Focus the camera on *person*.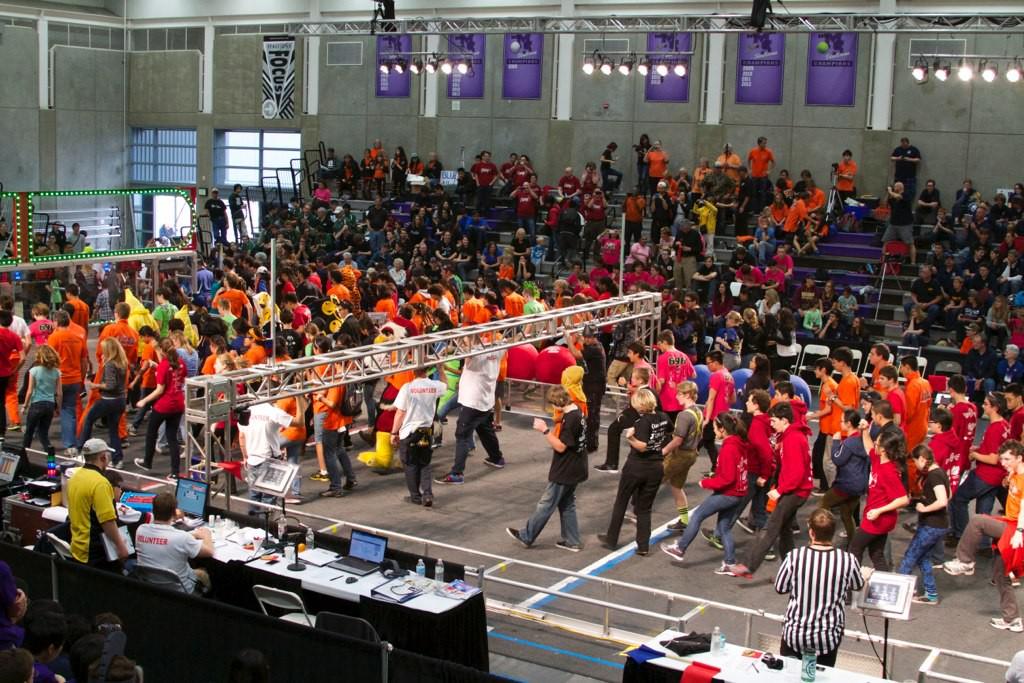
Focus region: box=[644, 139, 668, 209].
